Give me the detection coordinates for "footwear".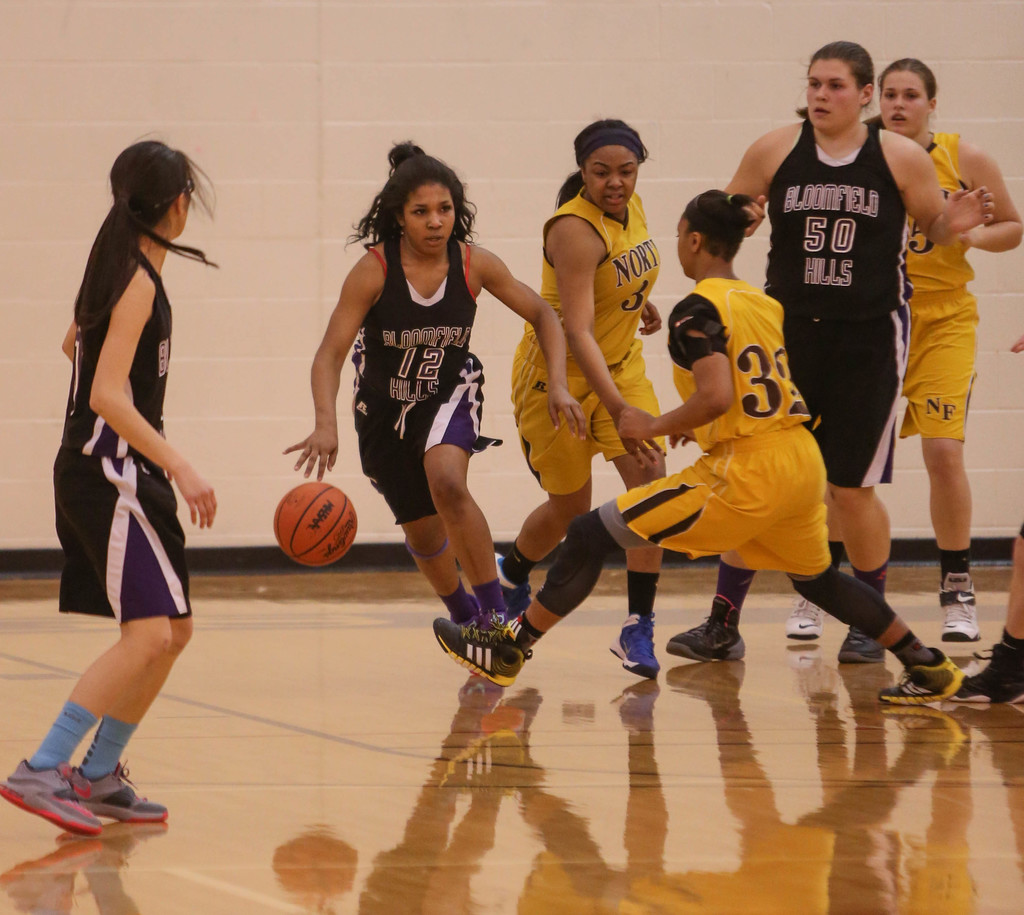
[left=77, top=781, right=163, bottom=826].
